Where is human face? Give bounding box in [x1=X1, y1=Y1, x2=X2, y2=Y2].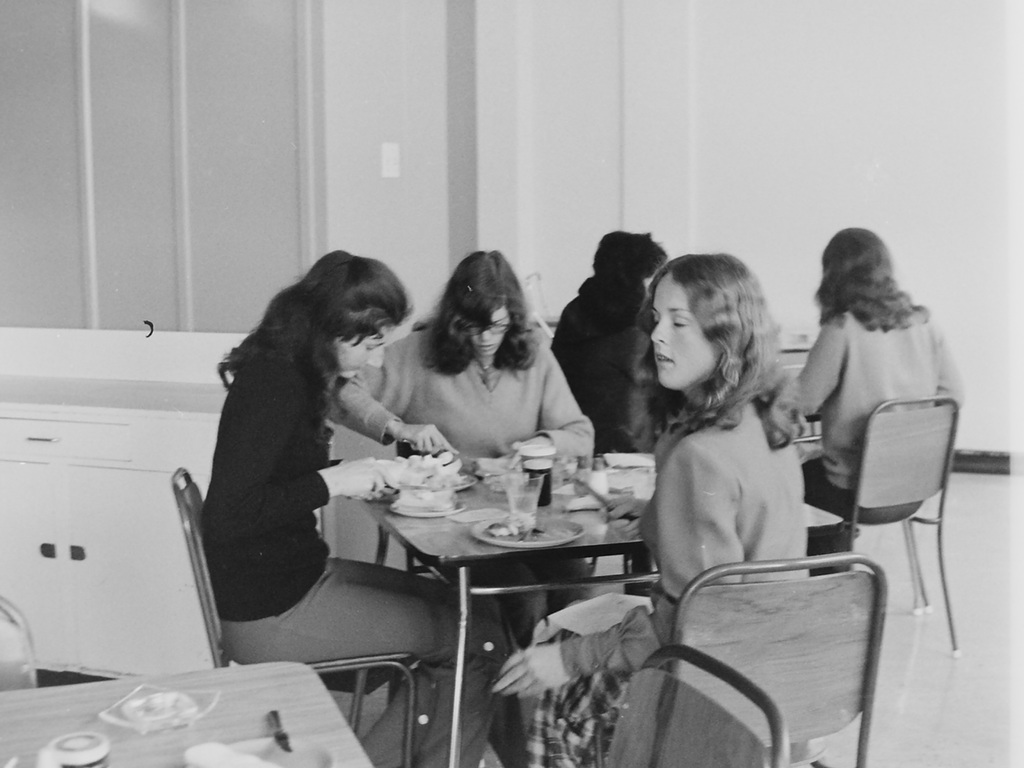
[x1=647, y1=271, x2=705, y2=386].
